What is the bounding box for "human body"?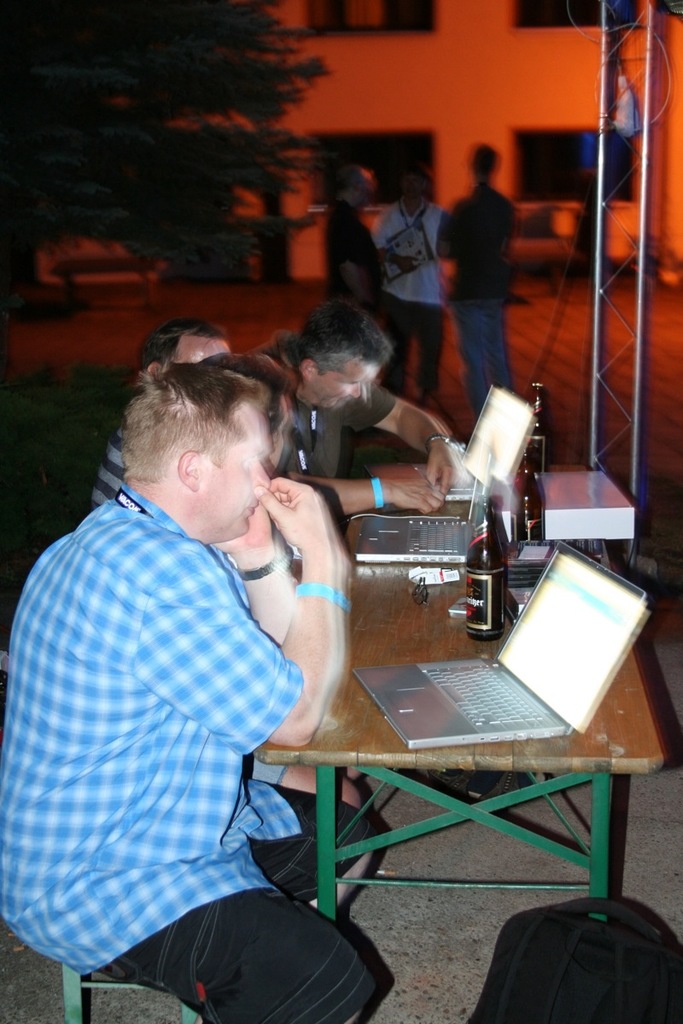
rect(287, 373, 459, 522).
